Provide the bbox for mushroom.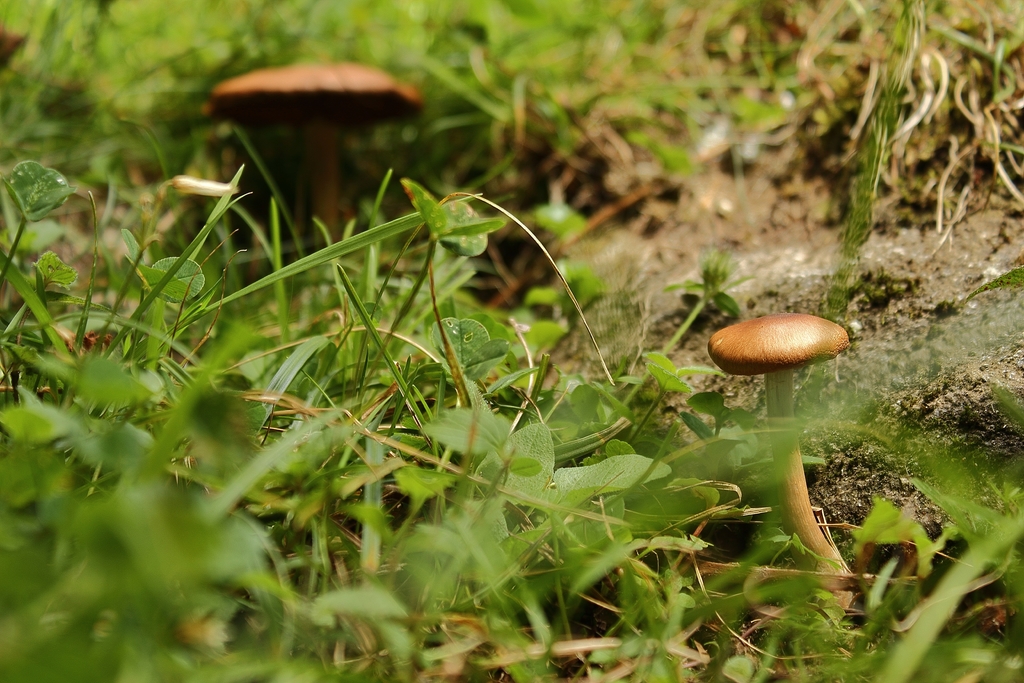
bbox(207, 60, 425, 242).
